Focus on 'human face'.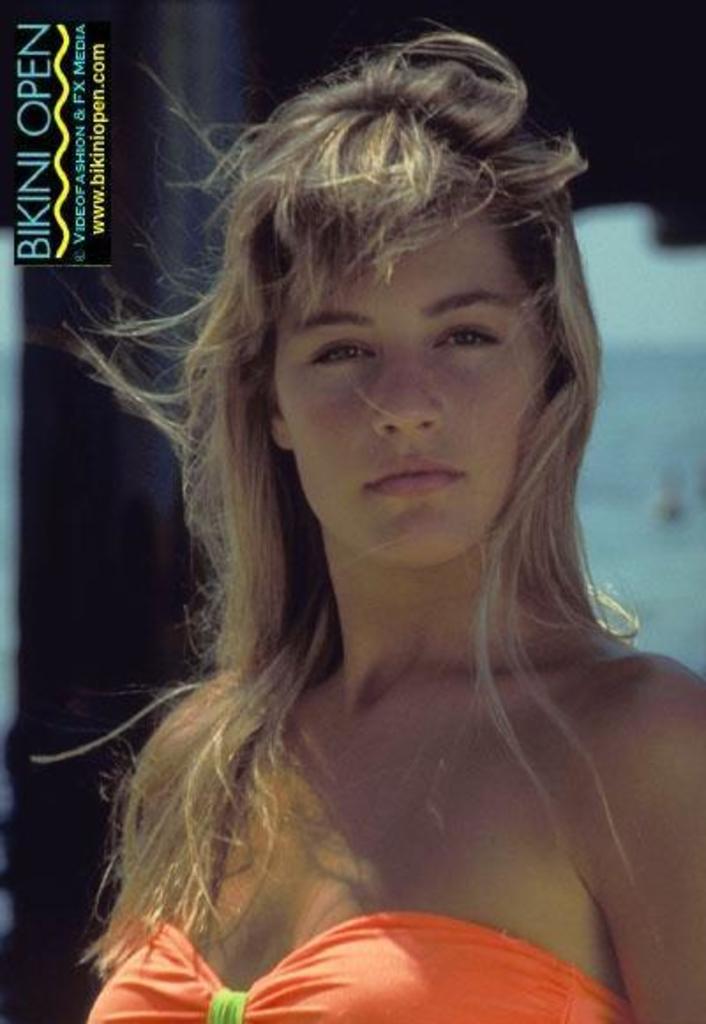
Focused at rect(275, 230, 554, 558).
